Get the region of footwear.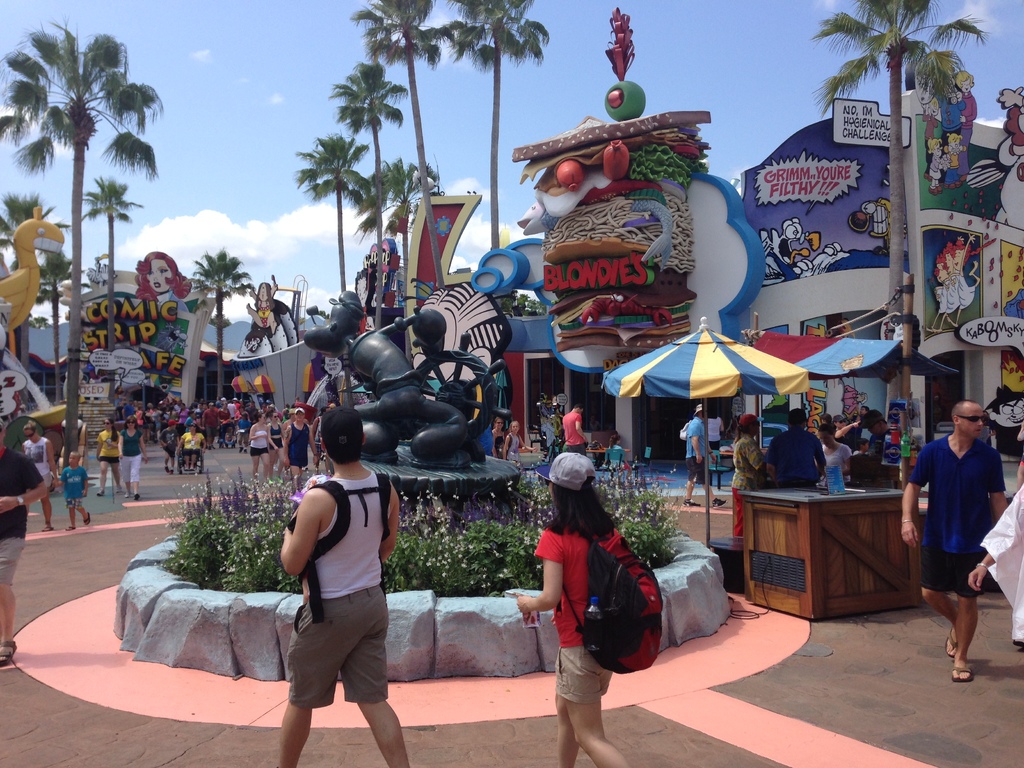
40 527 54 532.
